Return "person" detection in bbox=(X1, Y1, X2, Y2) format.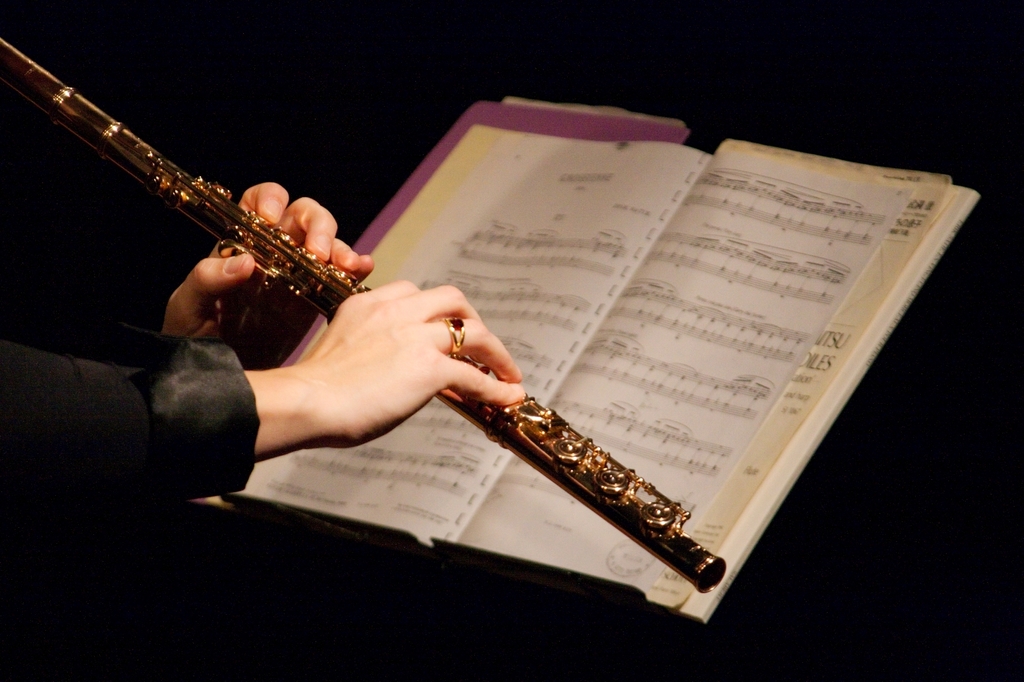
bbox=(0, 181, 528, 506).
